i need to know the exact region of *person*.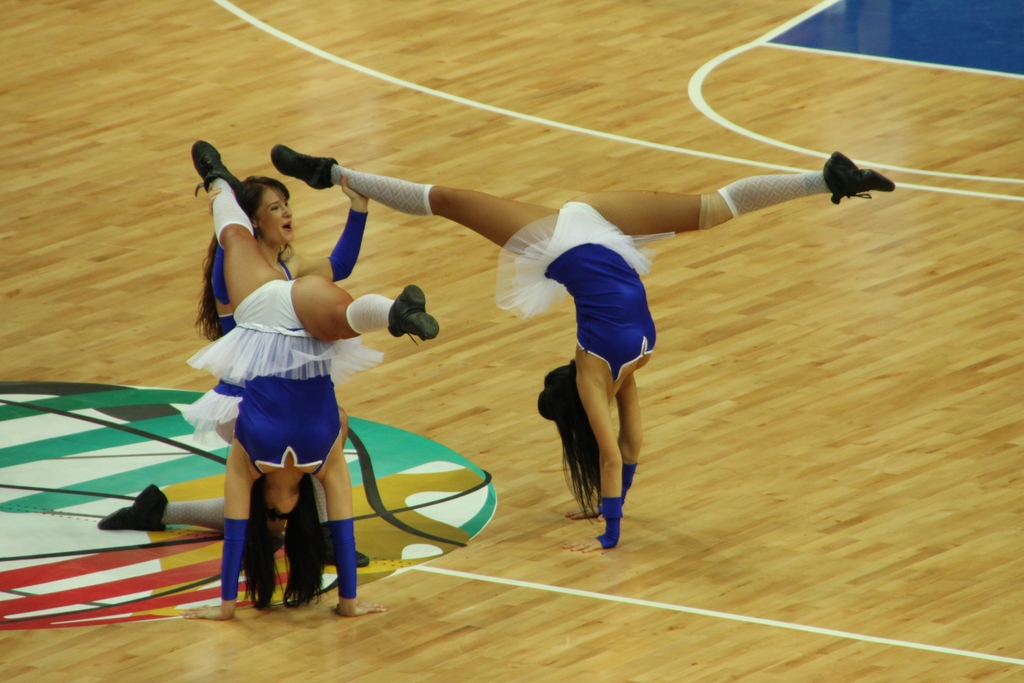
Region: bbox=[92, 165, 376, 568].
